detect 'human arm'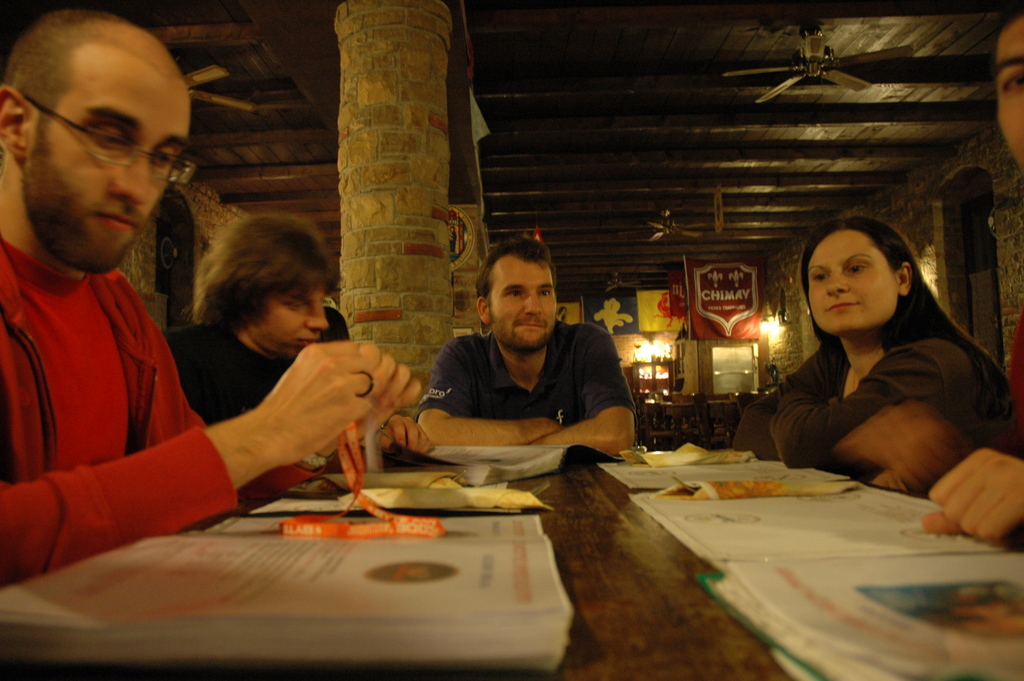
box(0, 339, 380, 597)
